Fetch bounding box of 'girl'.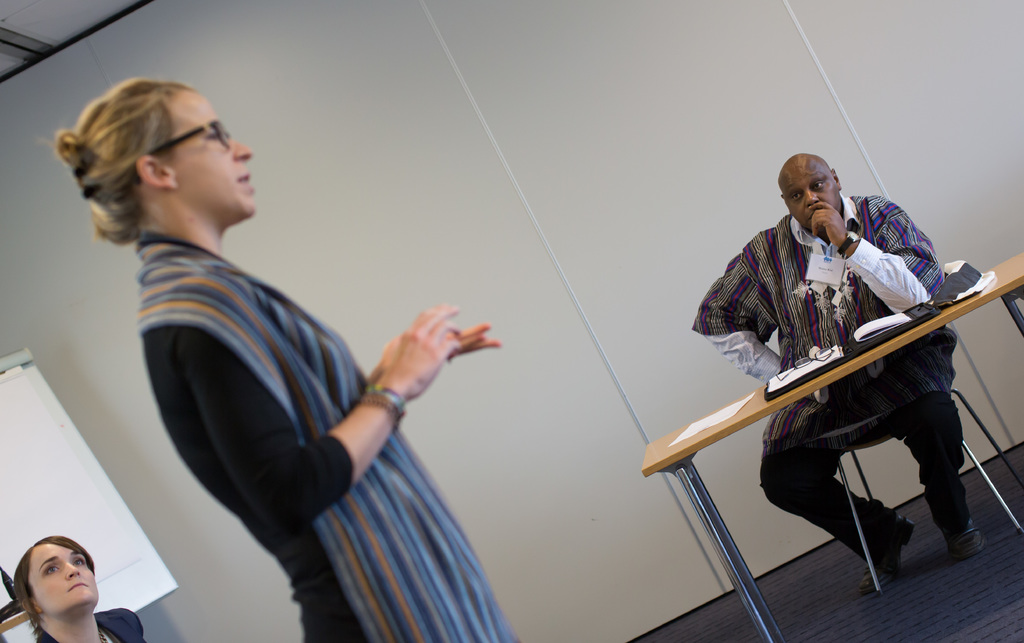
Bbox: select_region(13, 536, 150, 642).
